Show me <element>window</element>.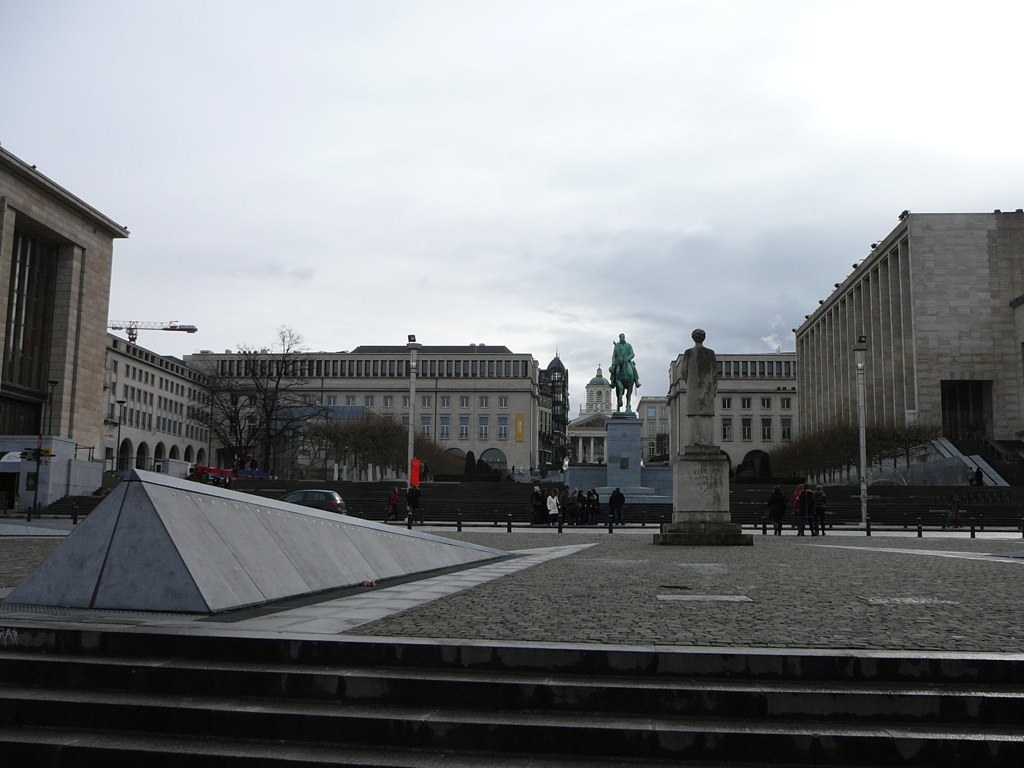
<element>window</element> is here: bbox(762, 419, 776, 443).
